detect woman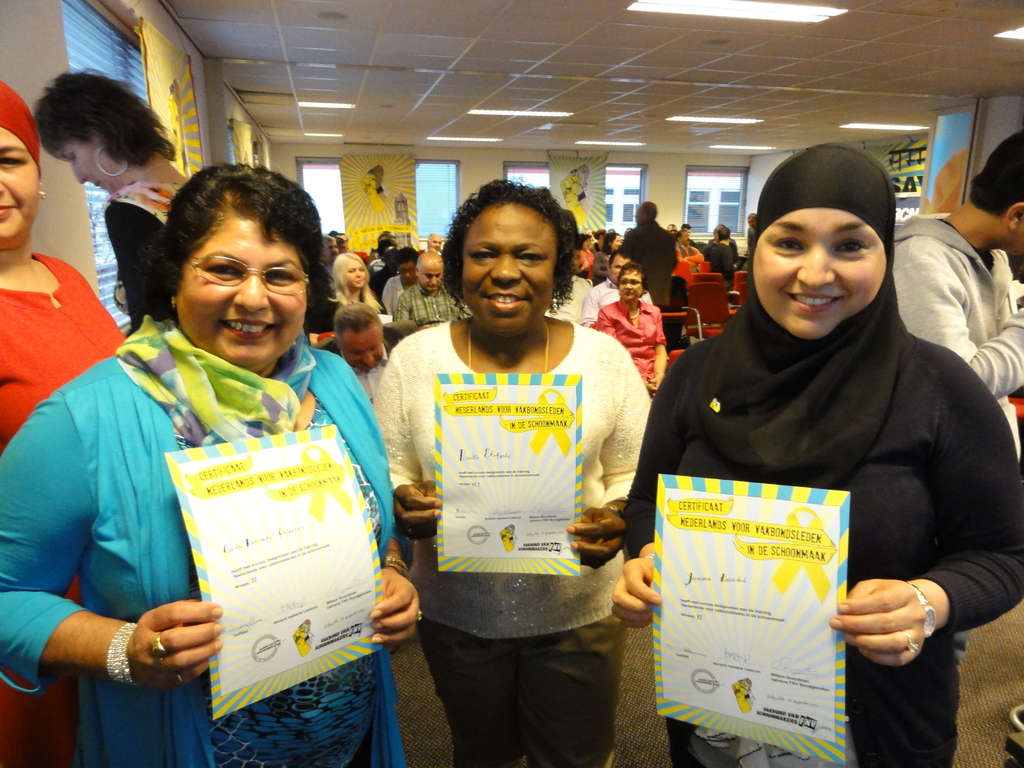
592,262,671,388
